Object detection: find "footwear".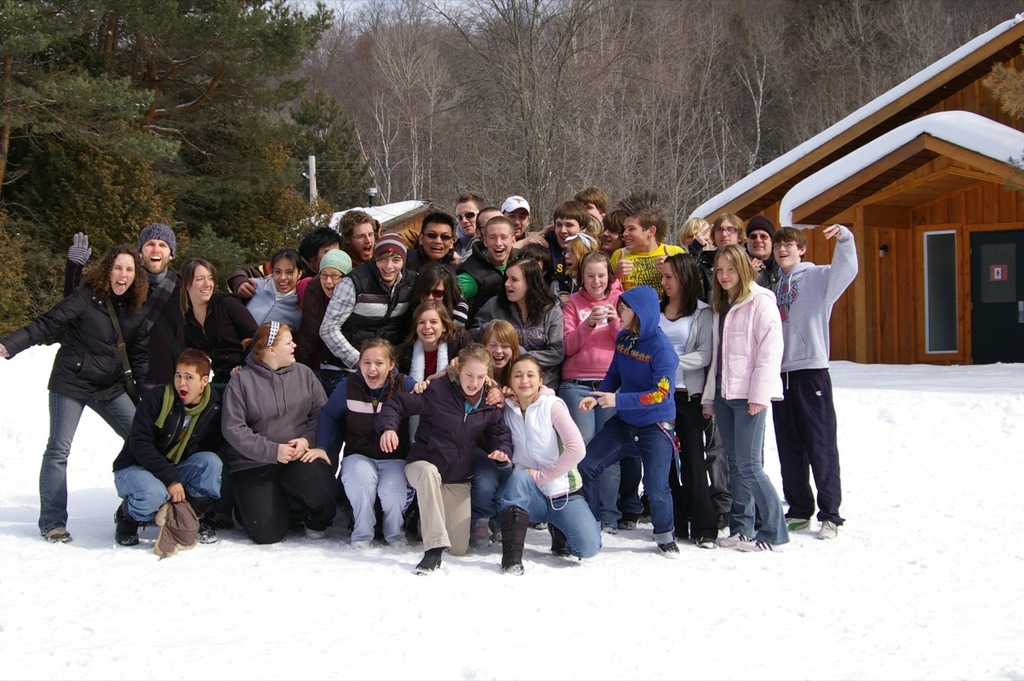
[200,524,215,545].
